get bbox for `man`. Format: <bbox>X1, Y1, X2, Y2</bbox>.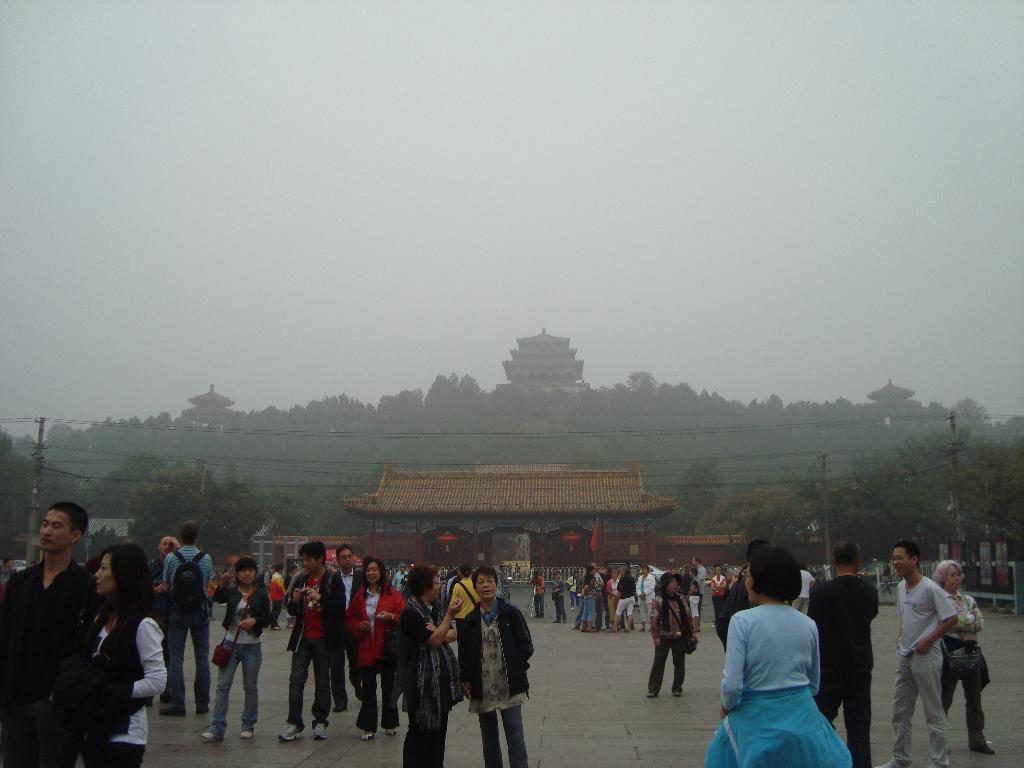
<bbox>807, 540, 878, 767</bbox>.
